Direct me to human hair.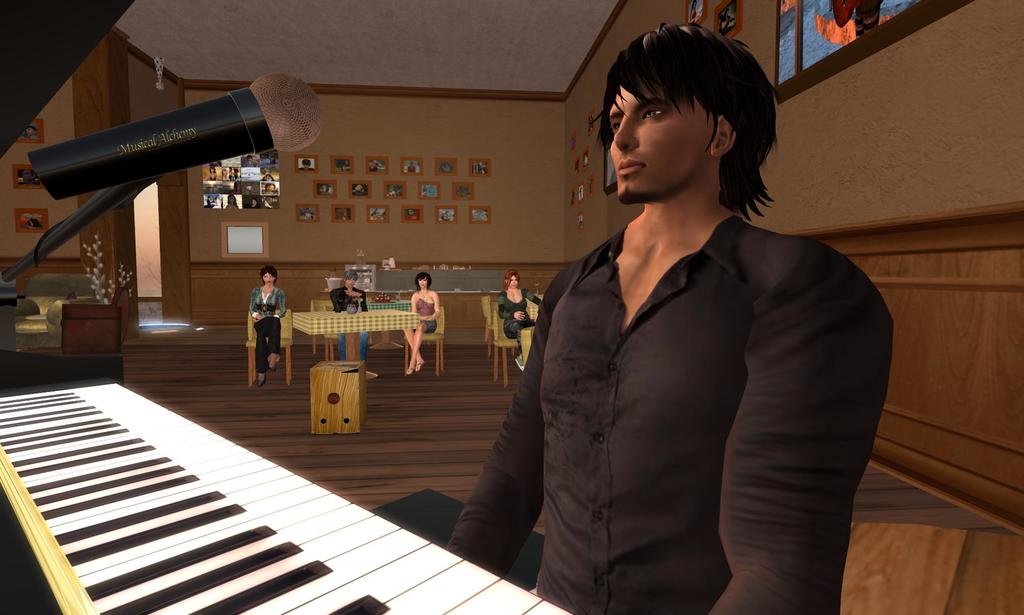
Direction: bbox=[414, 272, 431, 293].
